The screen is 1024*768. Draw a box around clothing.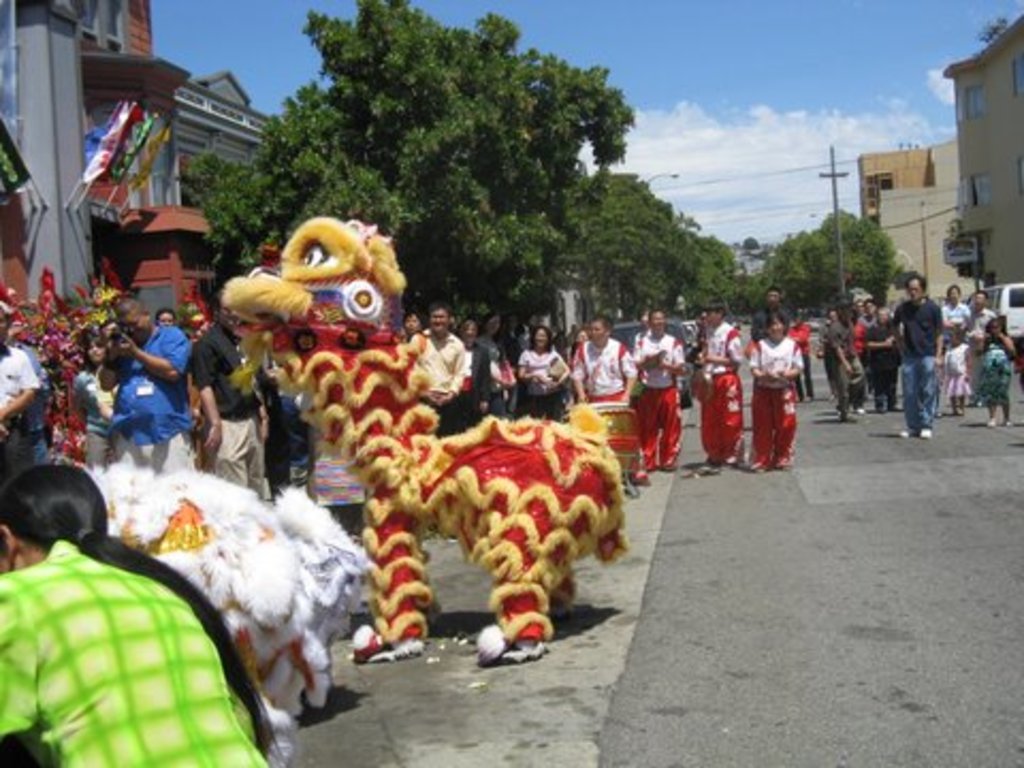
crop(943, 299, 971, 335).
